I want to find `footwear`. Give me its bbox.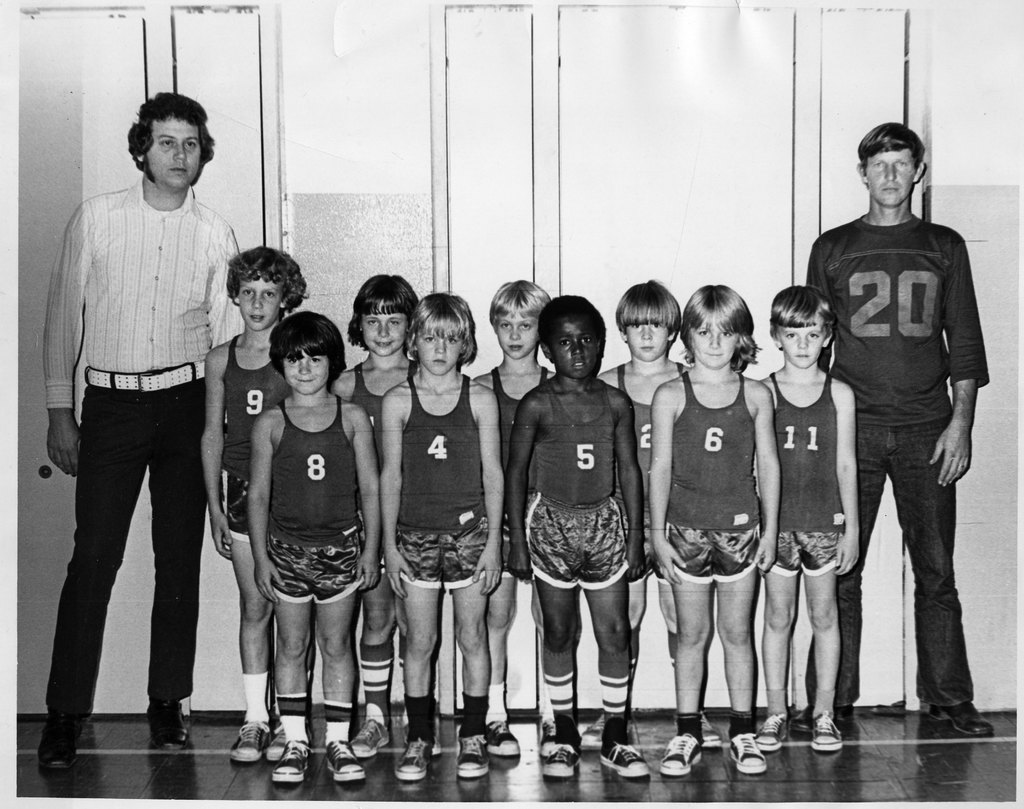
locate(221, 706, 307, 780).
